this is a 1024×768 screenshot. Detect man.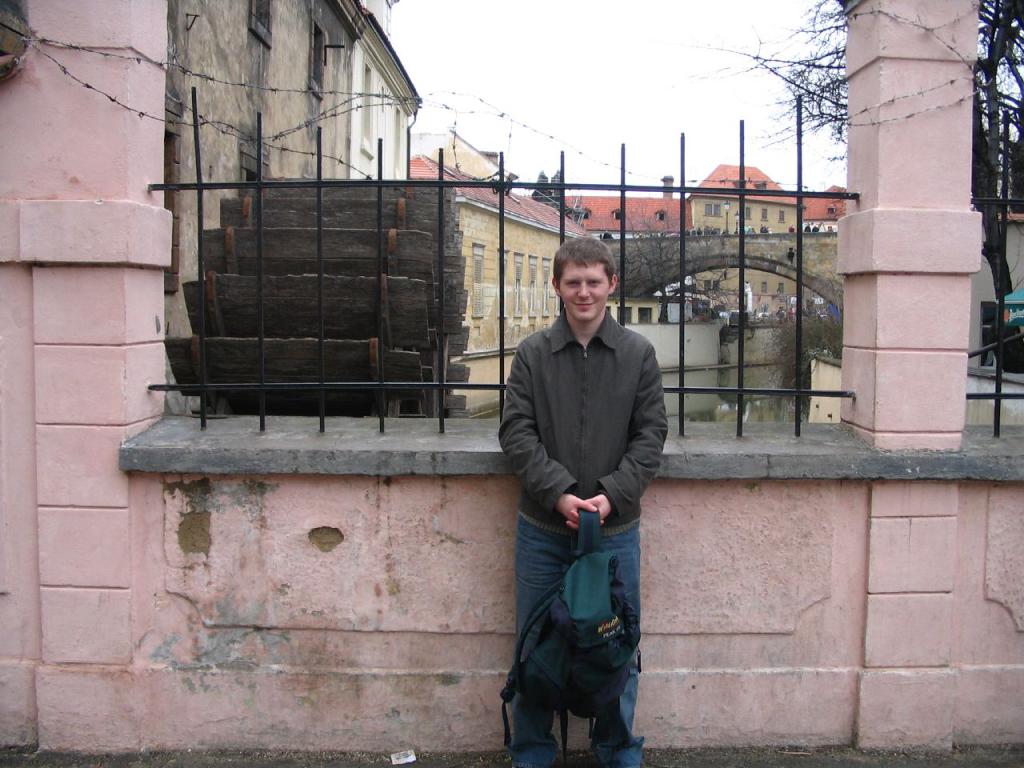
rect(494, 246, 674, 751).
